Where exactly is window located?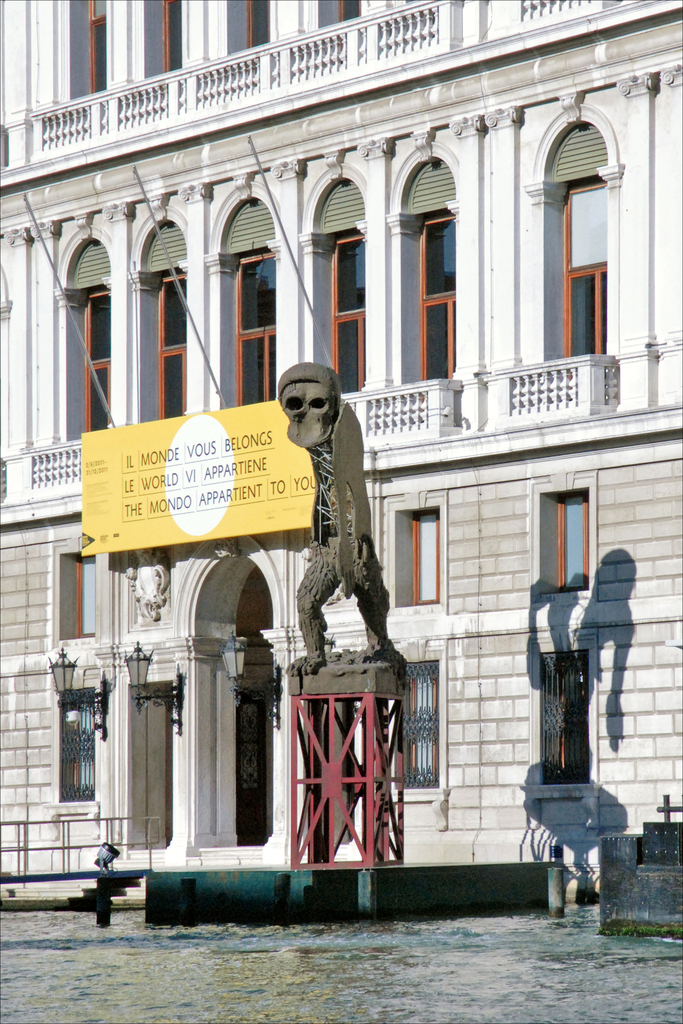
Its bounding box is 219, 200, 275, 413.
